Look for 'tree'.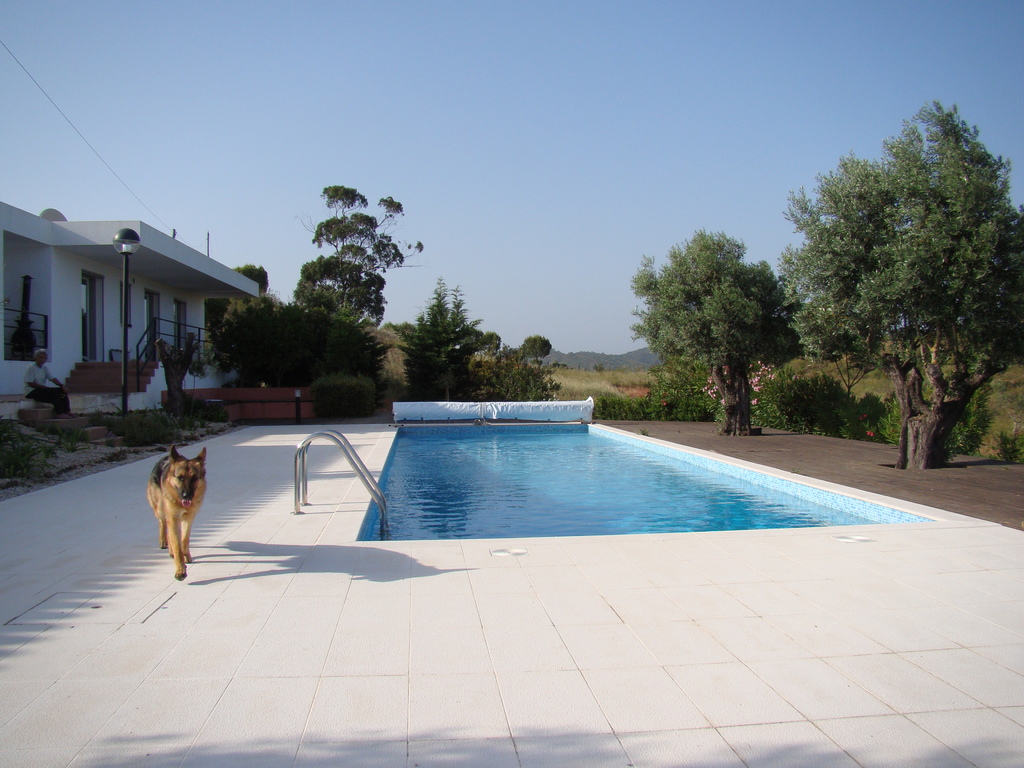
Found: pyautogui.locateOnScreen(459, 331, 561, 401).
